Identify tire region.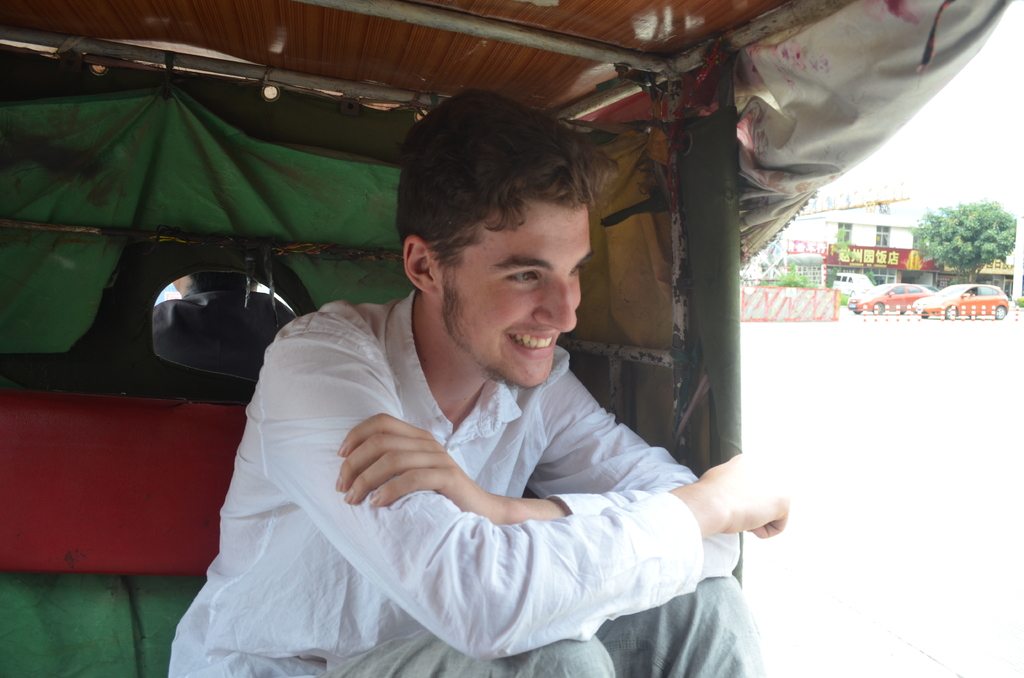
Region: locate(996, 300, 1006, 318).
